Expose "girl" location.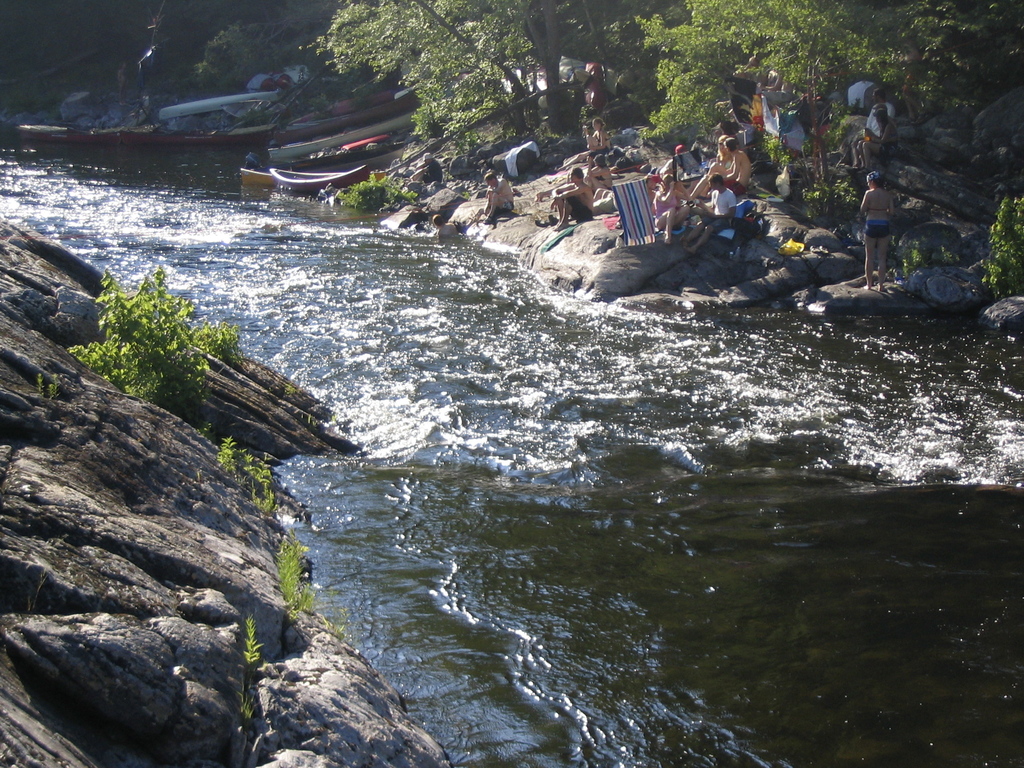
Exposed at bbox=(579, 112, 613, 153).
